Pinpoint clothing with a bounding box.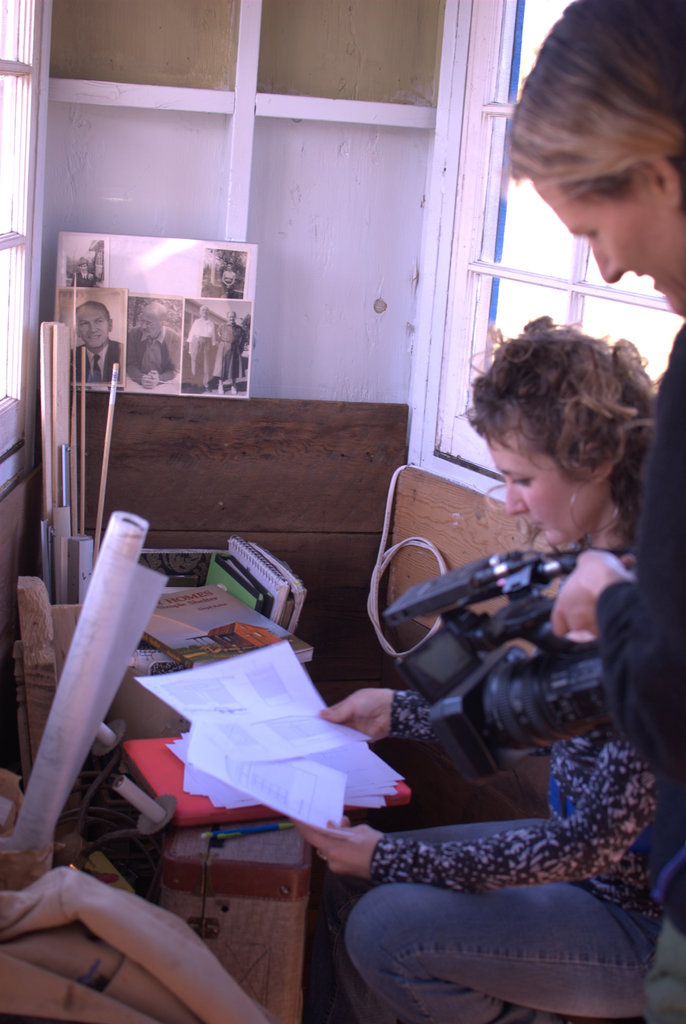
x1=347 y1=716 x2=685 y2=1023.
